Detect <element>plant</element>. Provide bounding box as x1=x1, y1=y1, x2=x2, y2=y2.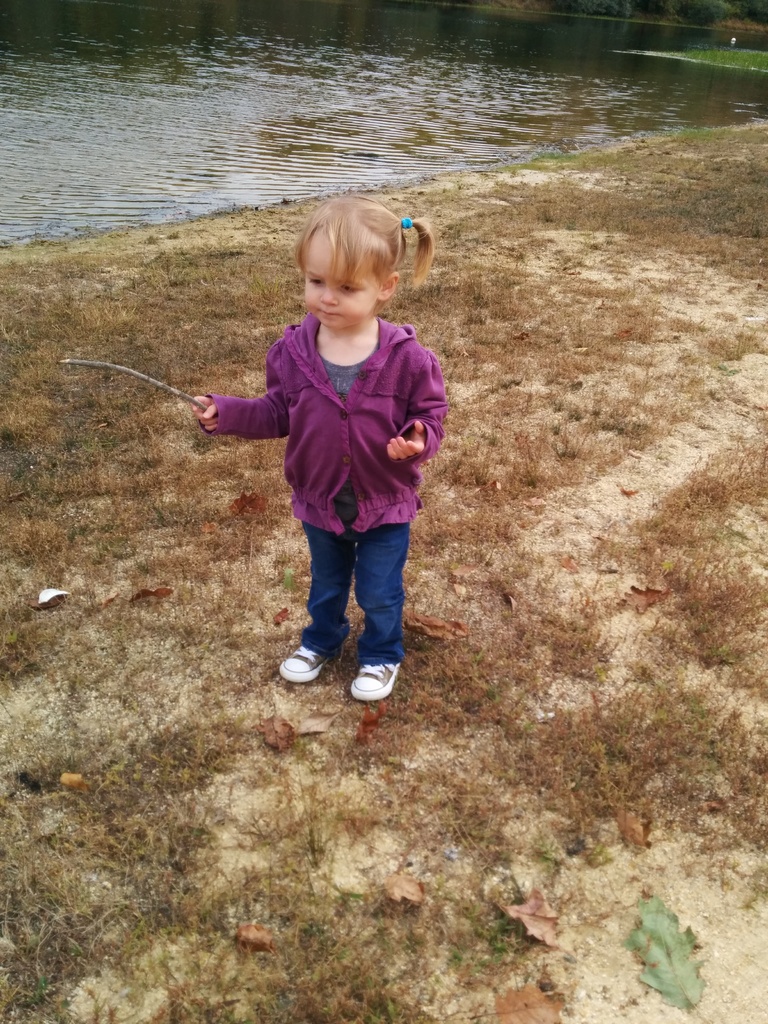
x1=677, y1=0, x2=739, y2=28.
